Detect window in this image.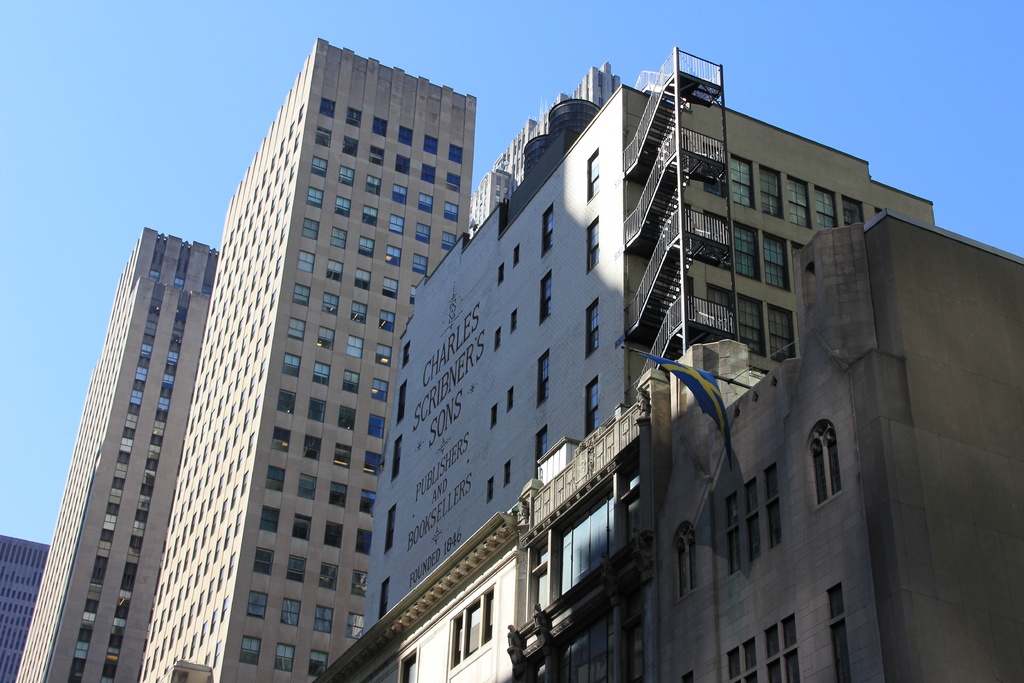
Detection: bbox=[550, 503, 626, 607].
